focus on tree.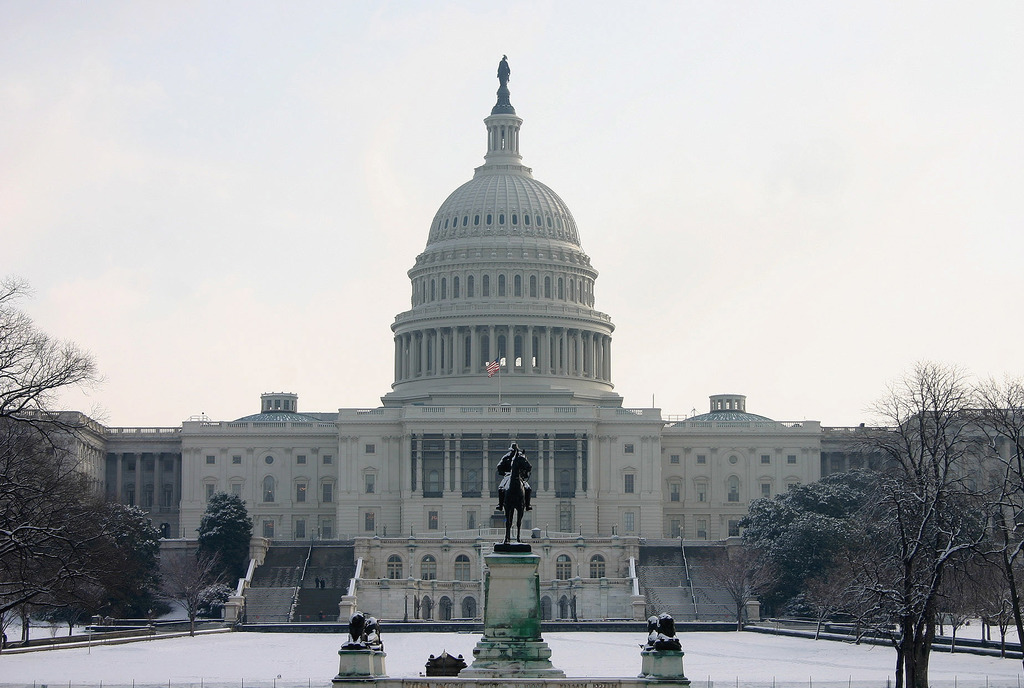
Focused at bbox(42, 568, 110, 644).
